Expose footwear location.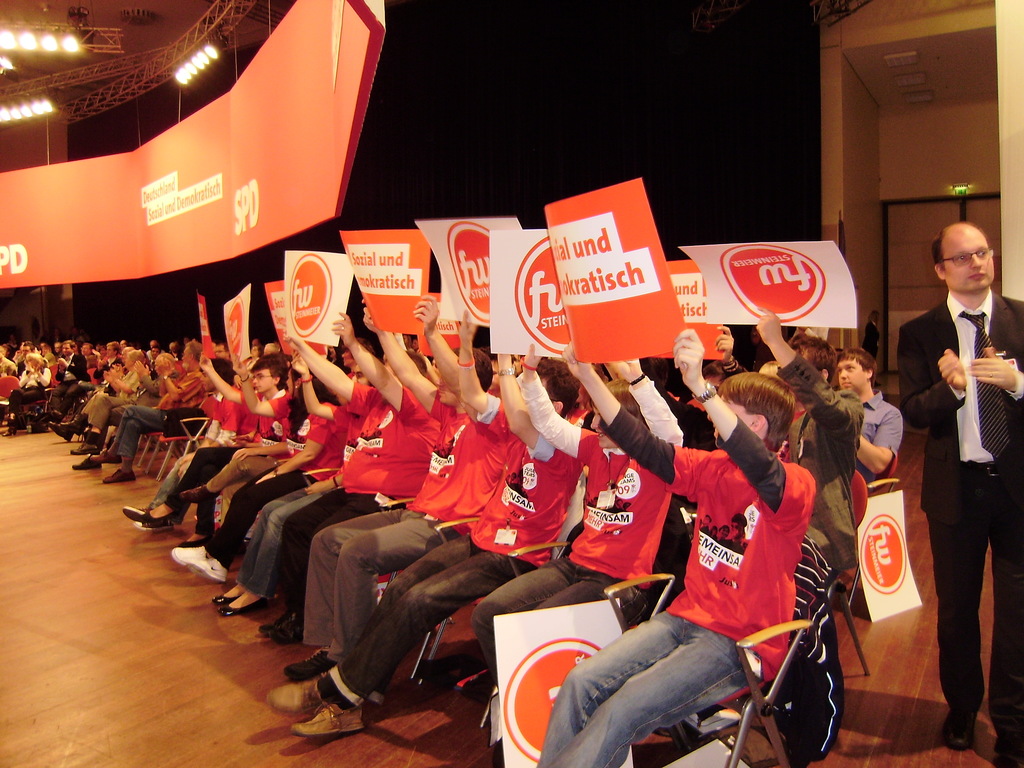
Exposed at <region>67, 450, 98, 467</region>.
